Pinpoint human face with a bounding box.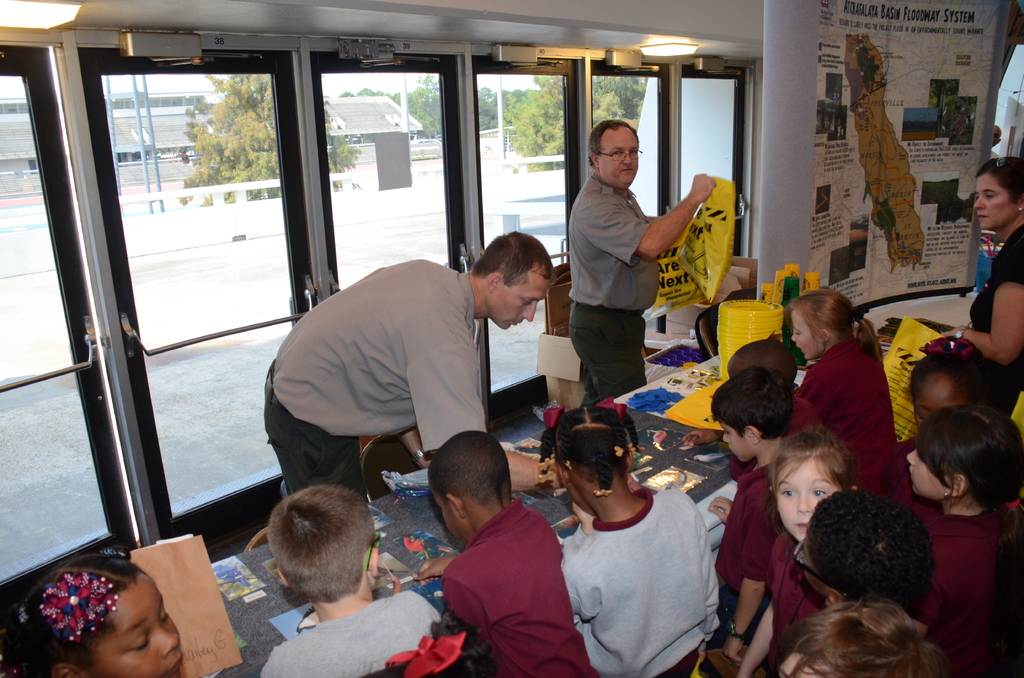
bbox=[721, 423, 747, 464].
